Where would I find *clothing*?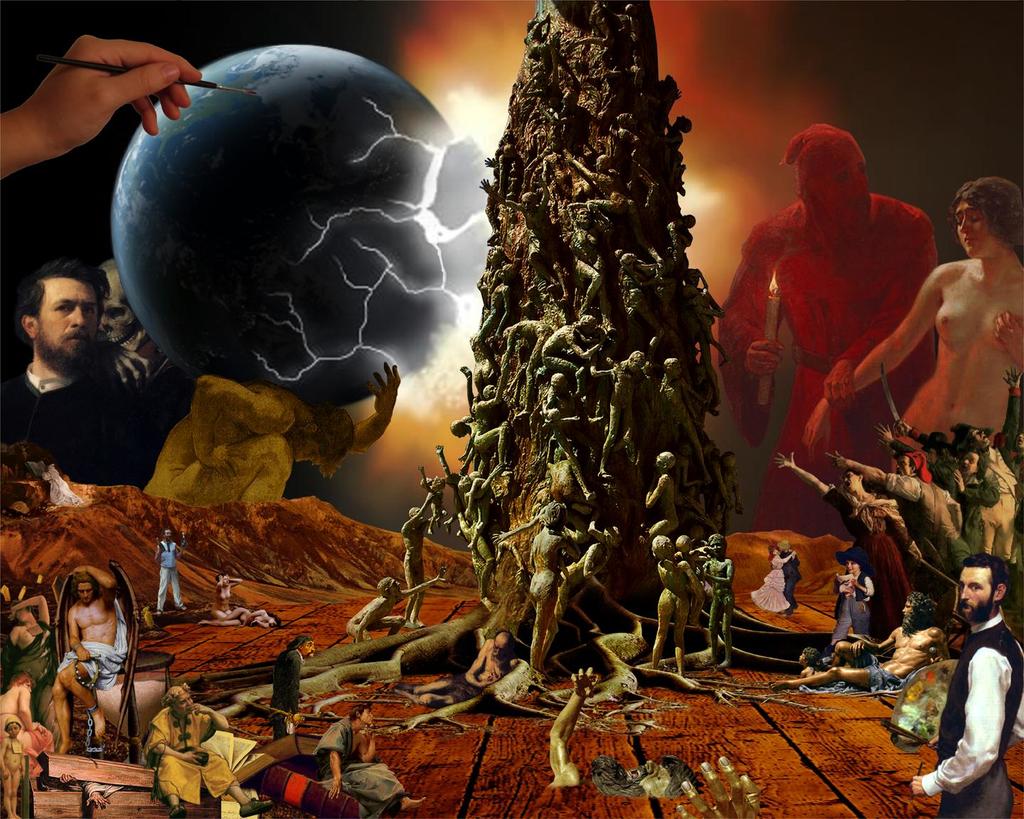
At 828 428 1023 631.
